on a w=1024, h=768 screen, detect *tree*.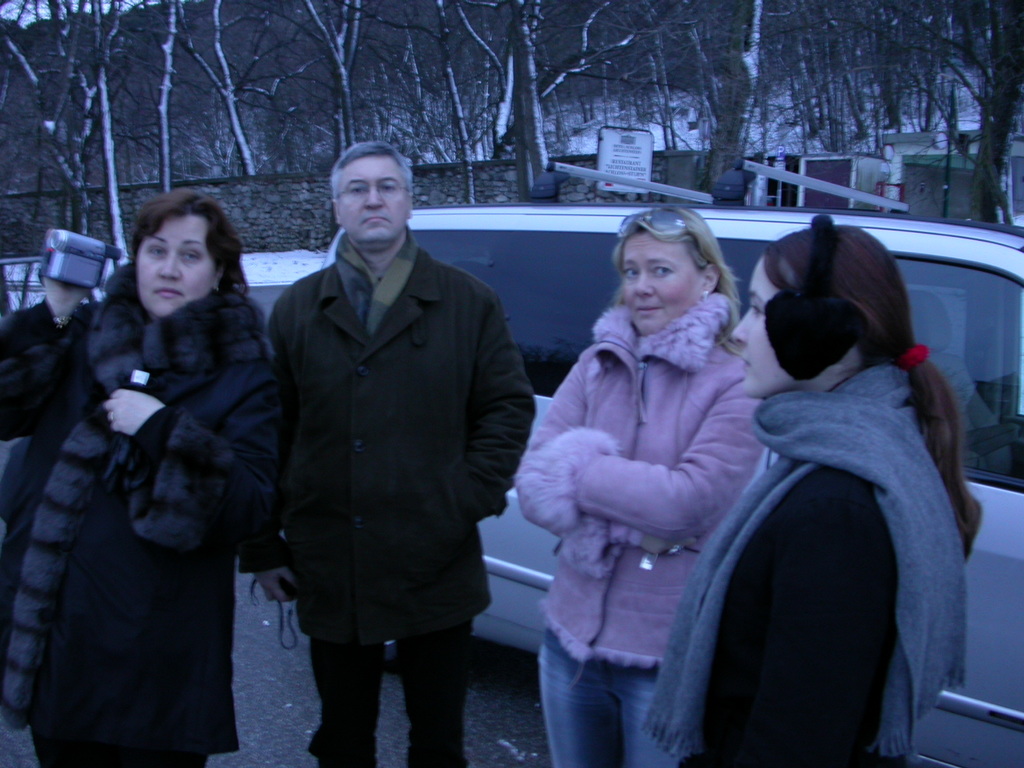
[831, 0, 919, 166].
